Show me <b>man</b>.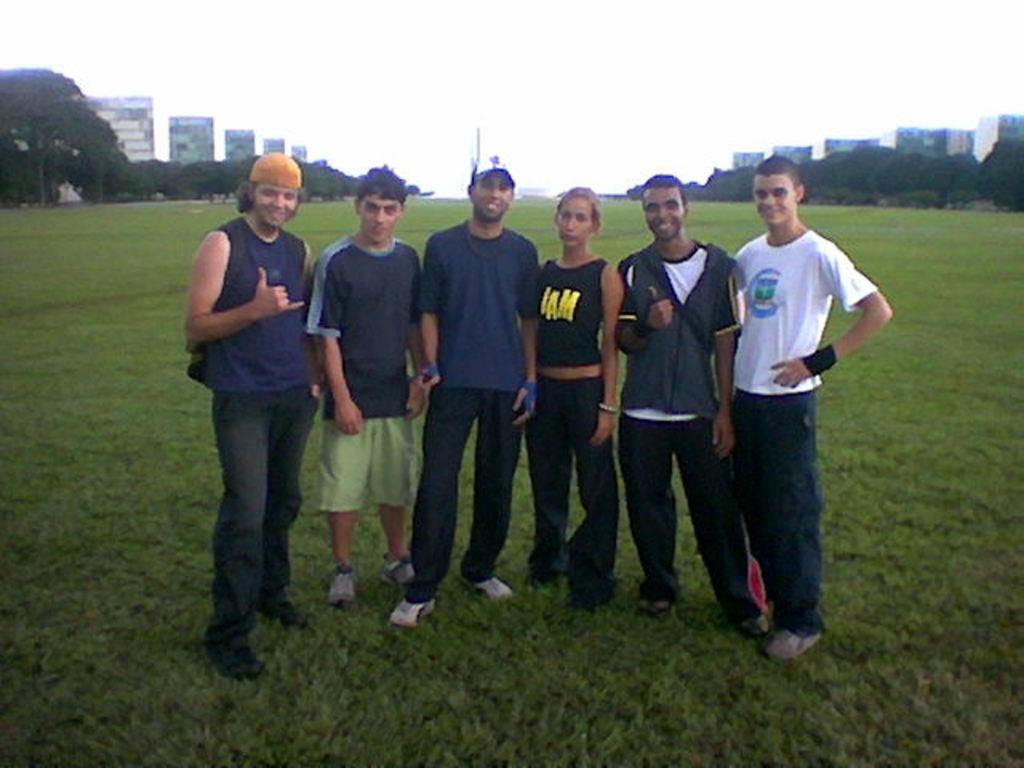
<b>man</b> is here: 173 139 328 656.
